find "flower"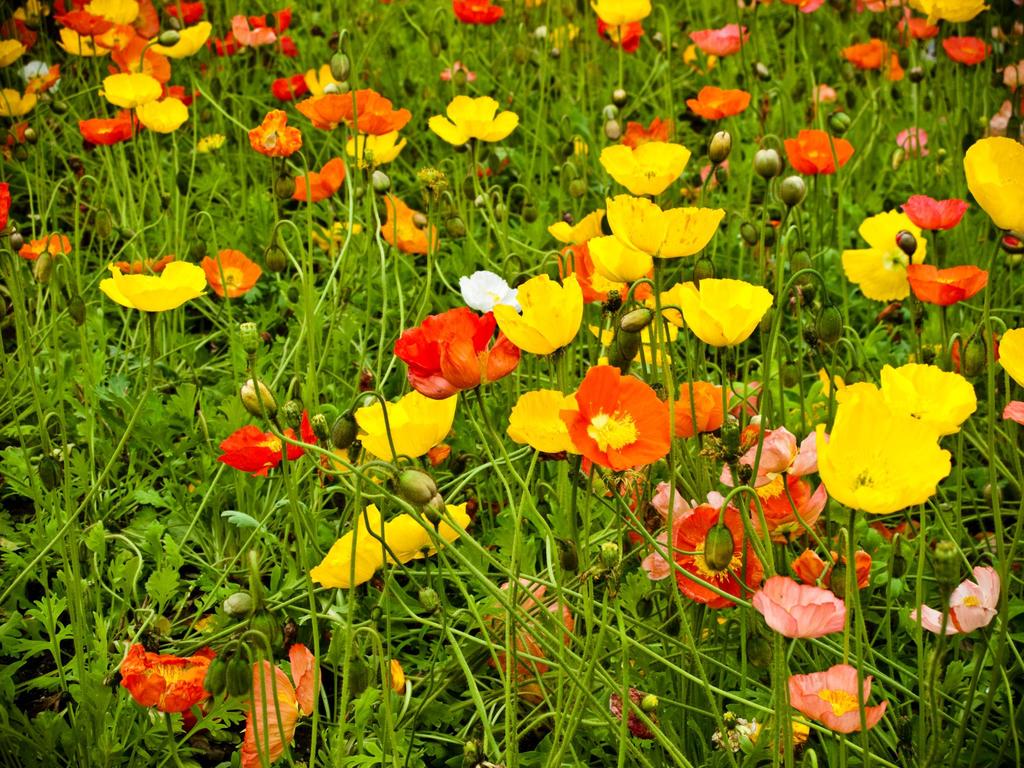
x1=0 y1=182 x2=12 y2=232
